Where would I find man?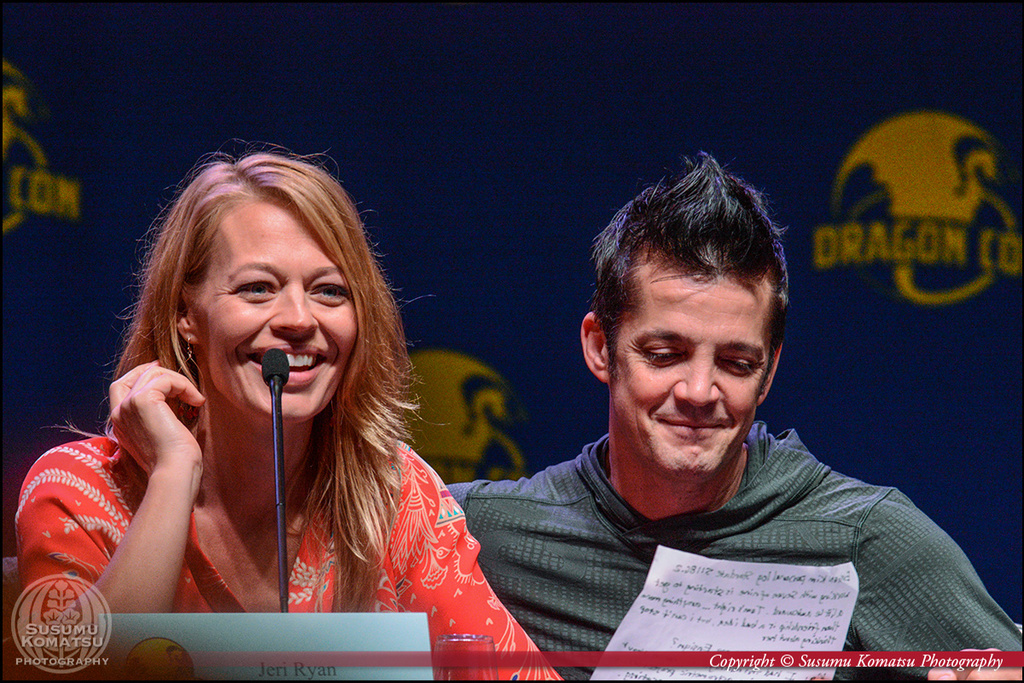
At x1=454, y1=151, x2=1021, y2=660.
